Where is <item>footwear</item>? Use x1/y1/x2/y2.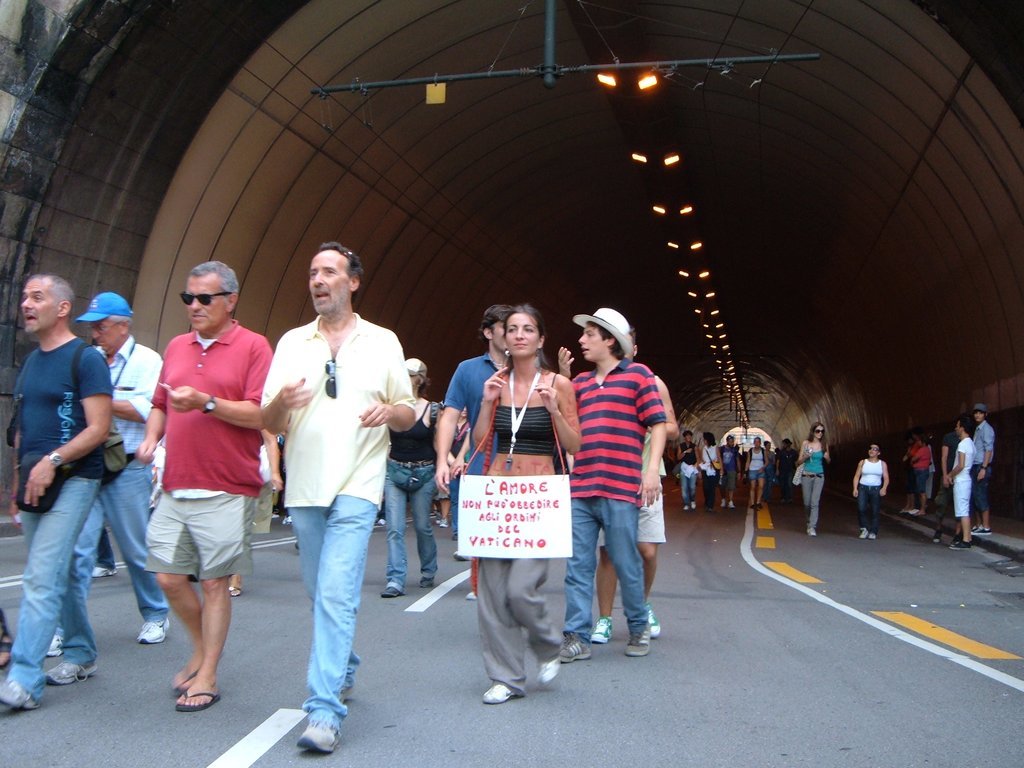
554/630/590/661.
